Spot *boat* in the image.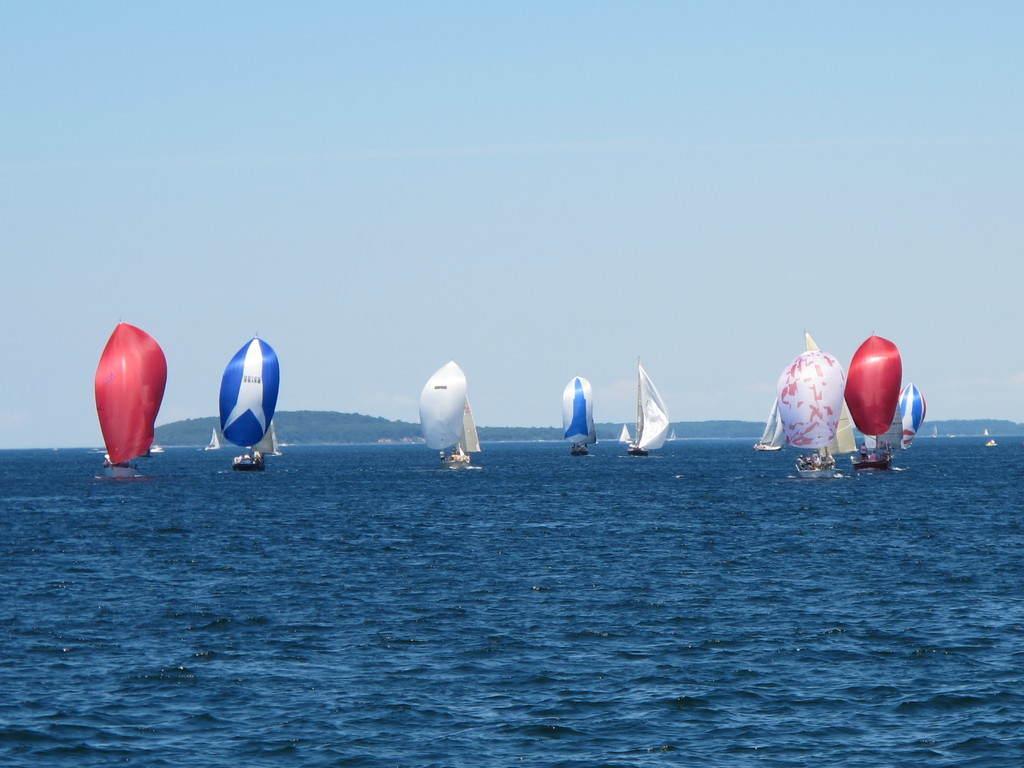
*boat* found at select_region(621, 356, 677, 465).
